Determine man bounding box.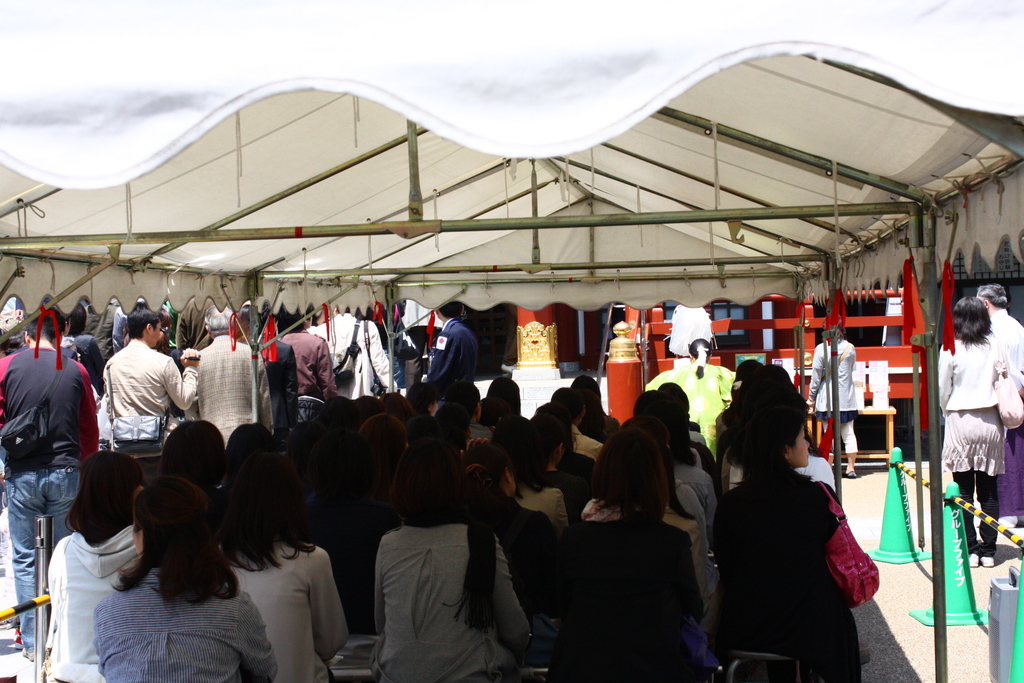
Determined: crop(88, 319, 181, 476).
